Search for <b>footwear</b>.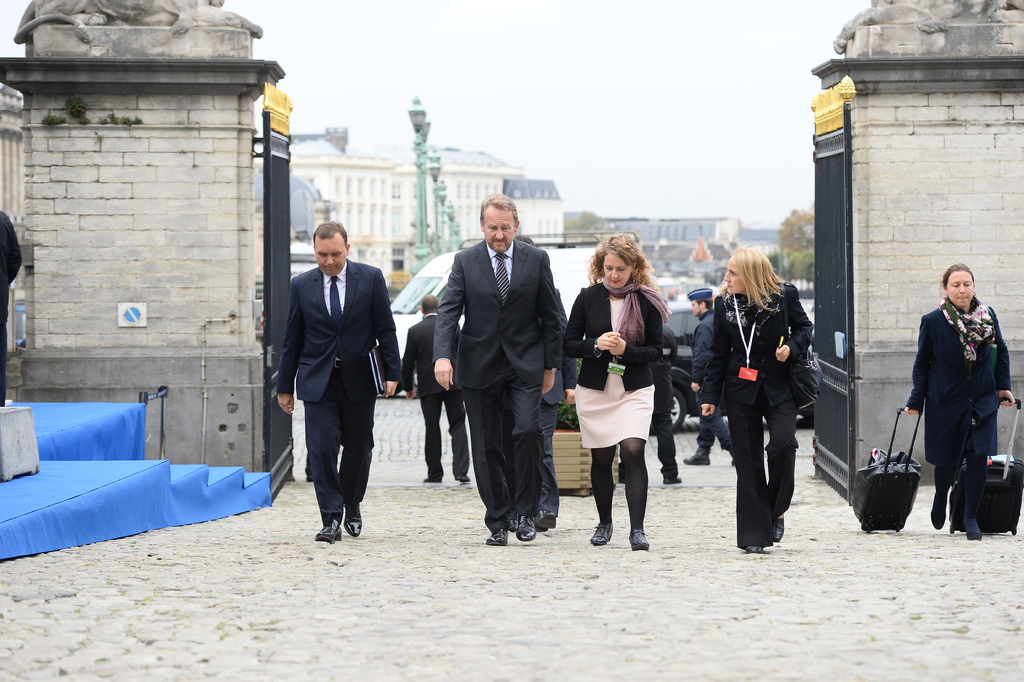
Found at select_region(748, 544, 764, 554).
